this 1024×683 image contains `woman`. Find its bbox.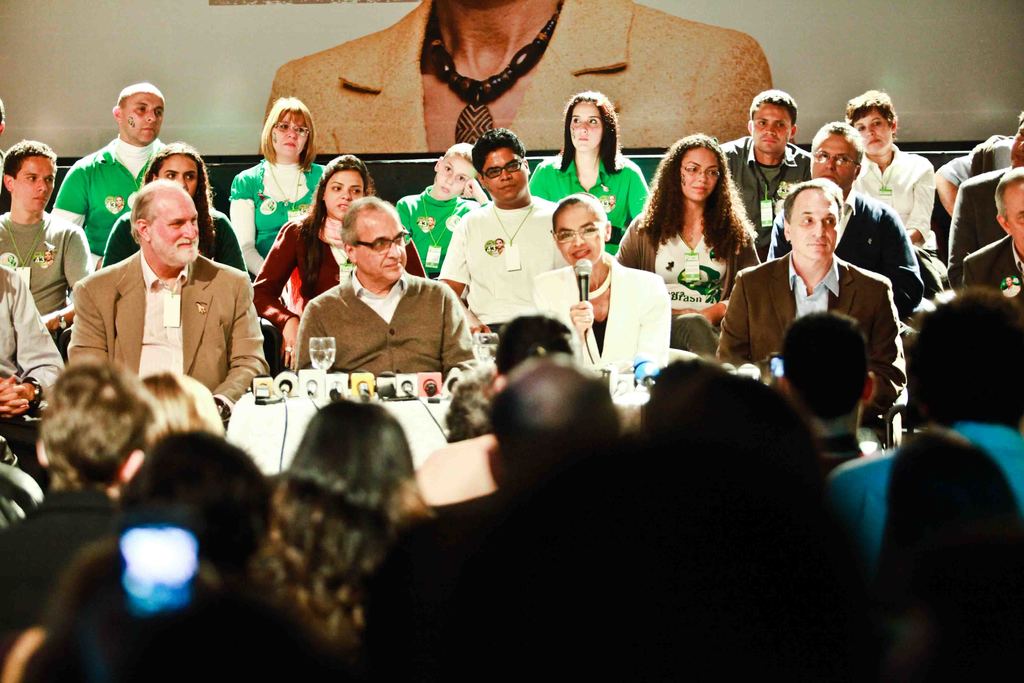
locate(257, 395, 435, 667).
